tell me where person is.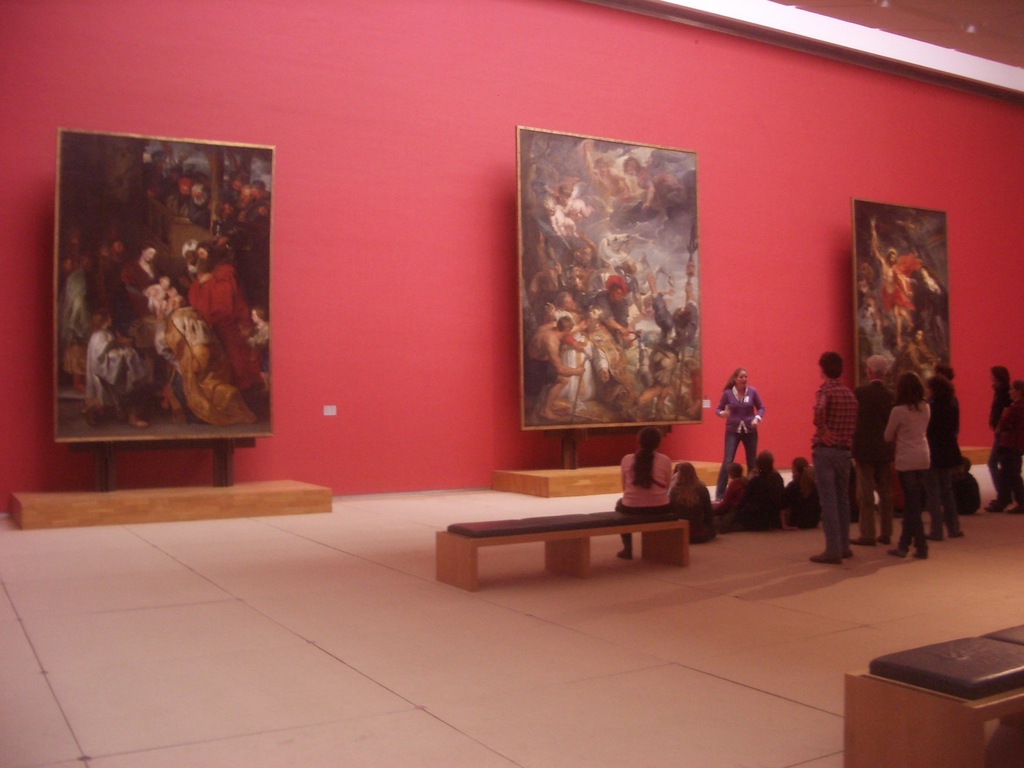
person is at l=879, t=365, r=932, b=560.
